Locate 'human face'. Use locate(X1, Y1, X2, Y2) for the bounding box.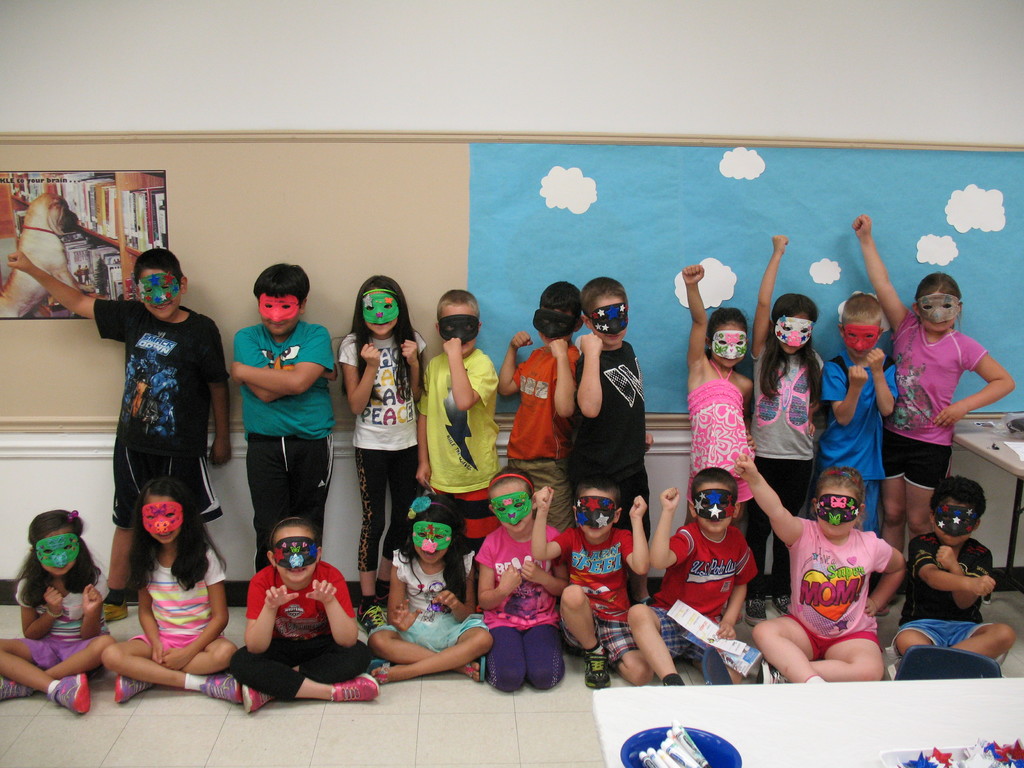
locate(709, 323, 745, 365).
